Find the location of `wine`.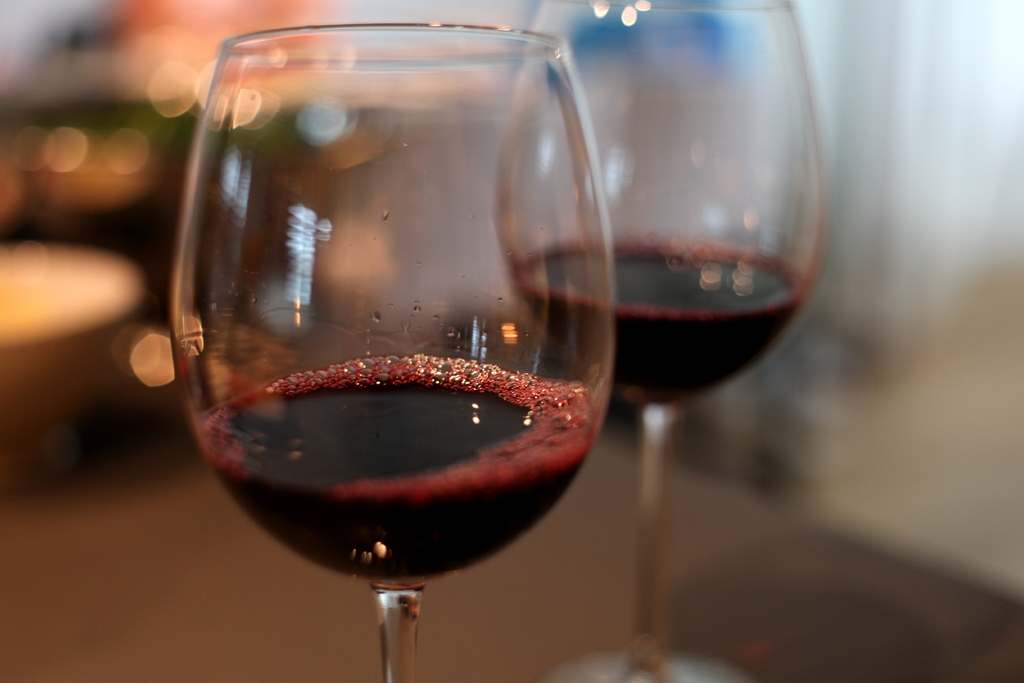
Location: <bbox>508, 239, 810, 404</bbox>.
